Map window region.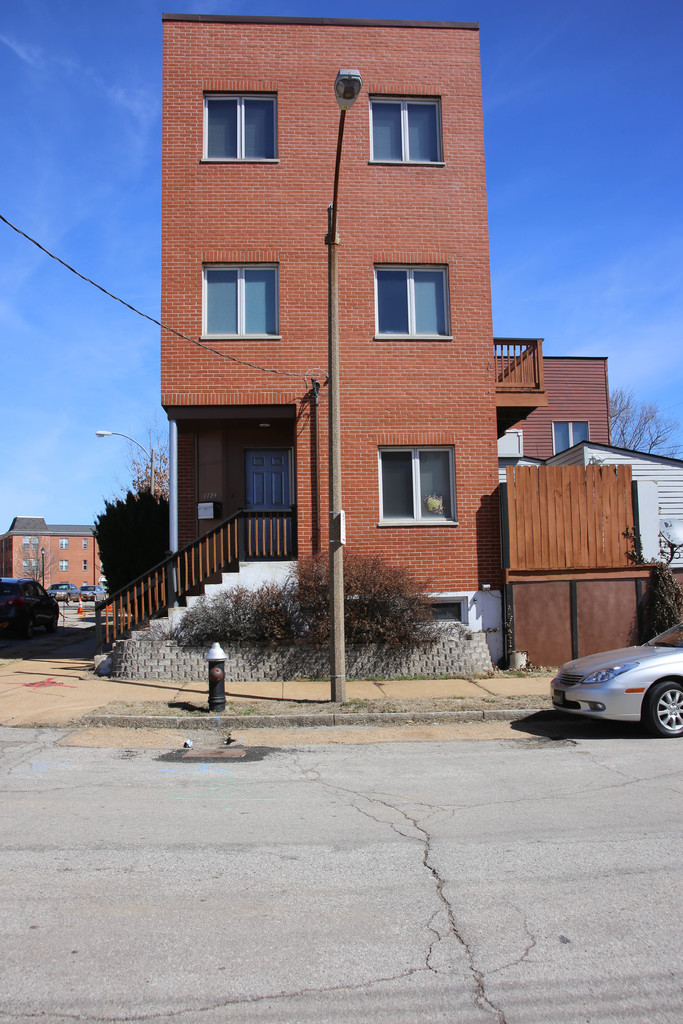
Mapped to [372, 265, 452, 337].
